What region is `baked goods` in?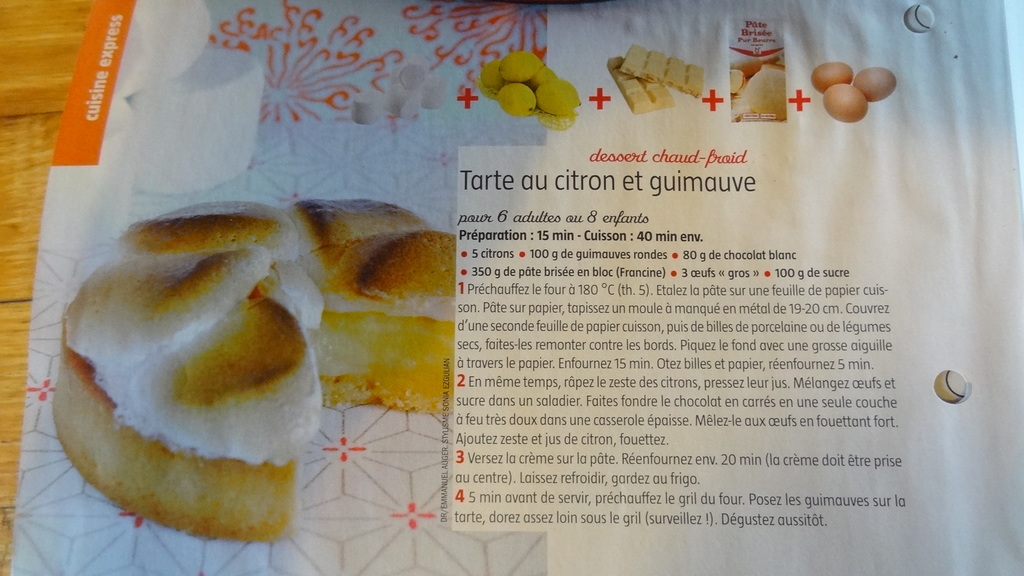
{"left": 45, "top": 156, "right": 410, "bottom": 546}.
